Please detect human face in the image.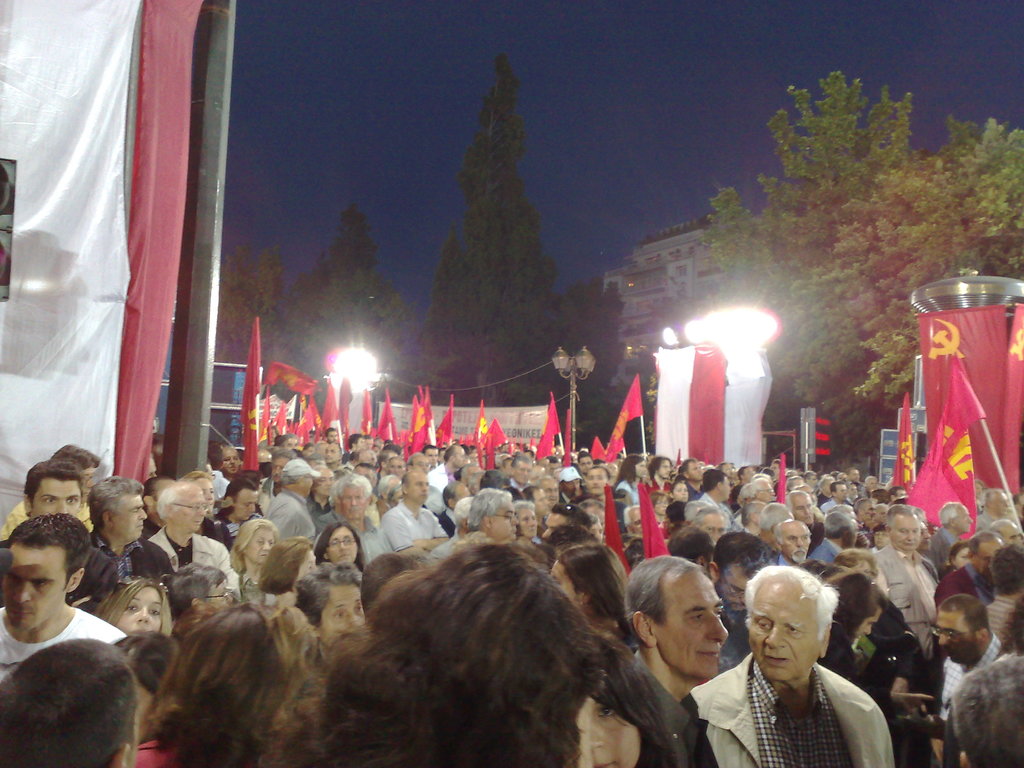
(x1=78, y1=463, x2=97, y2=508).
